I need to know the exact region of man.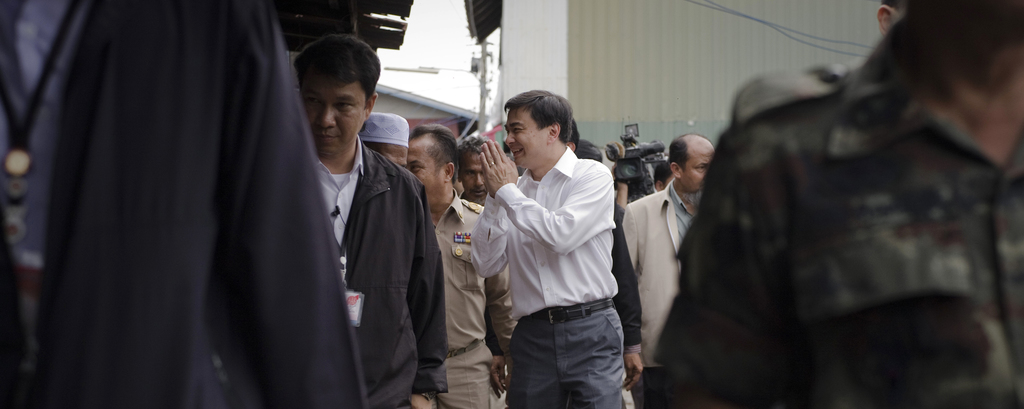
Region: (366,111,408,170).
